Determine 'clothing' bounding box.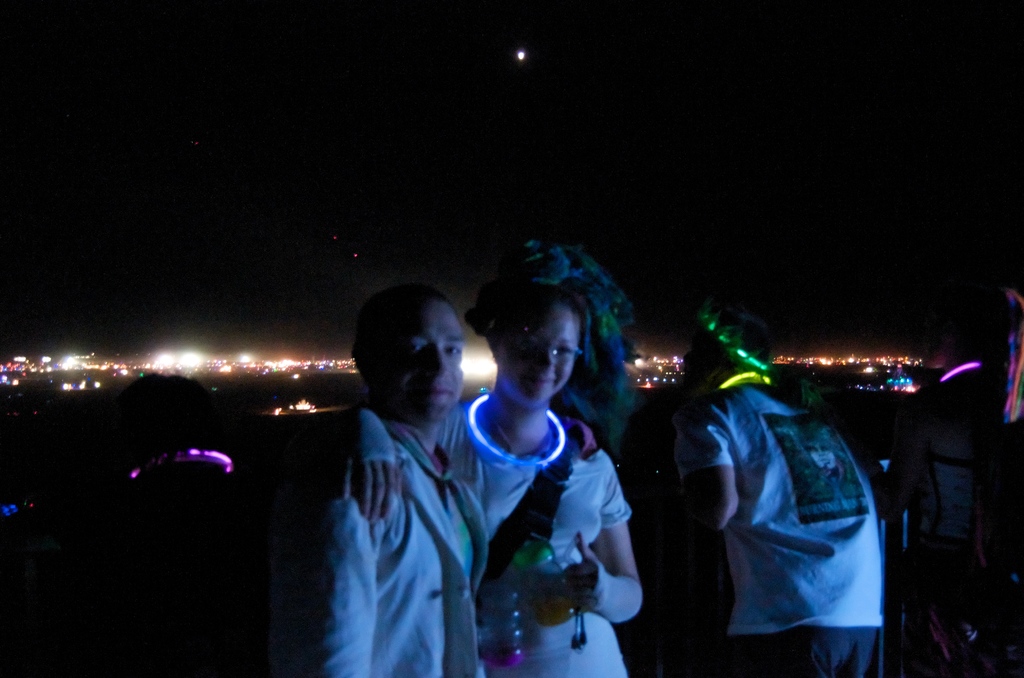
Determined: locate(266, 415, 498, 677).
